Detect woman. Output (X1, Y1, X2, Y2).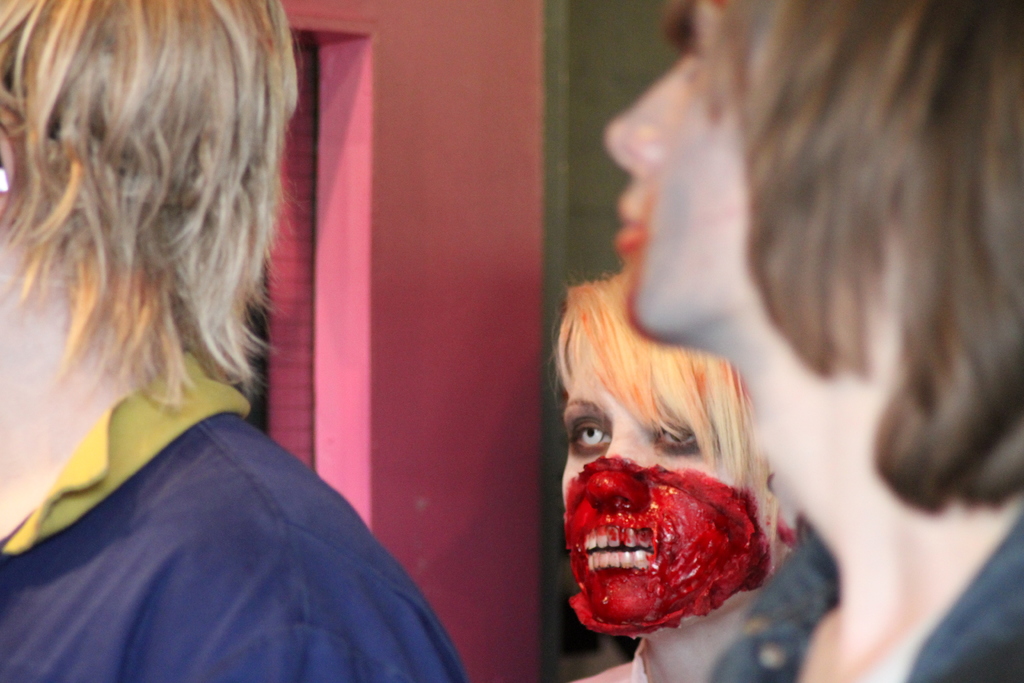
(556, 263, 797, 635).
